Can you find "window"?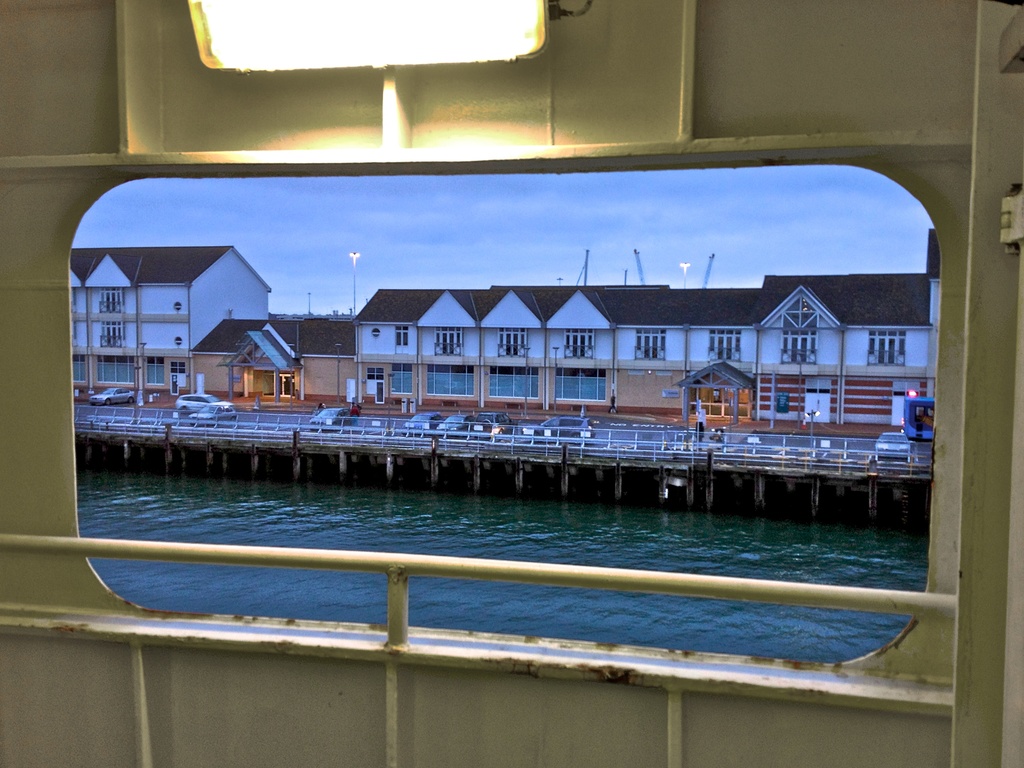
Yes, bounding box: (left=72, top=358, right=88, bottom=383).
